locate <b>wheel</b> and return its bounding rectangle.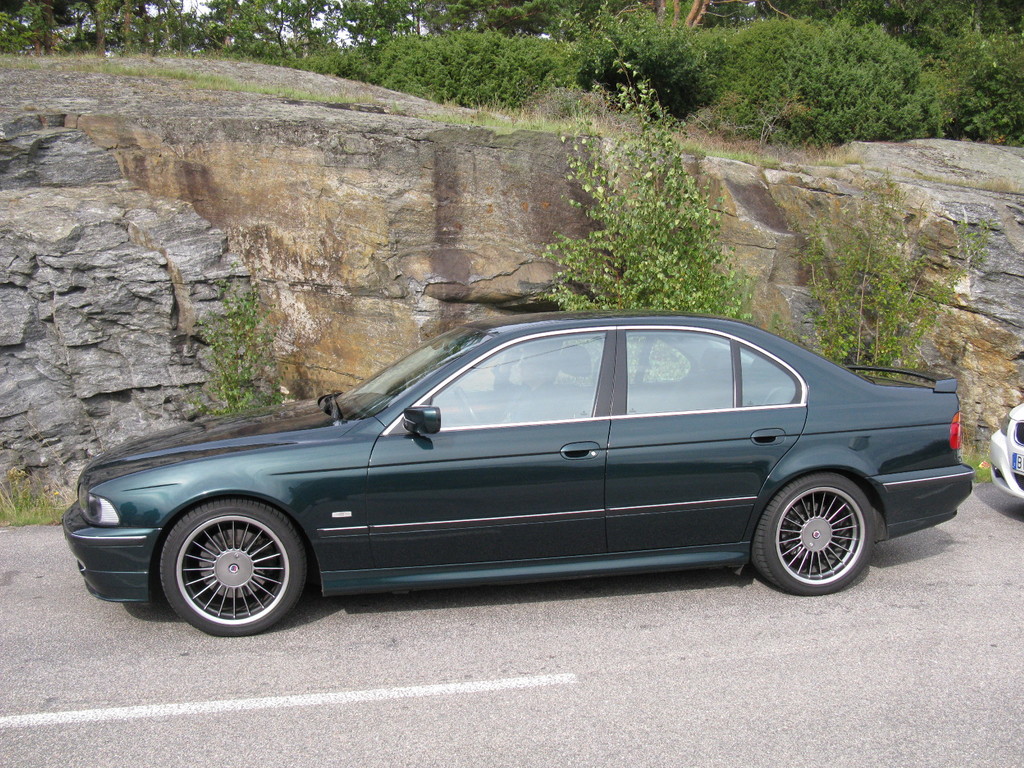
detection(756, 463, 900, 586).
